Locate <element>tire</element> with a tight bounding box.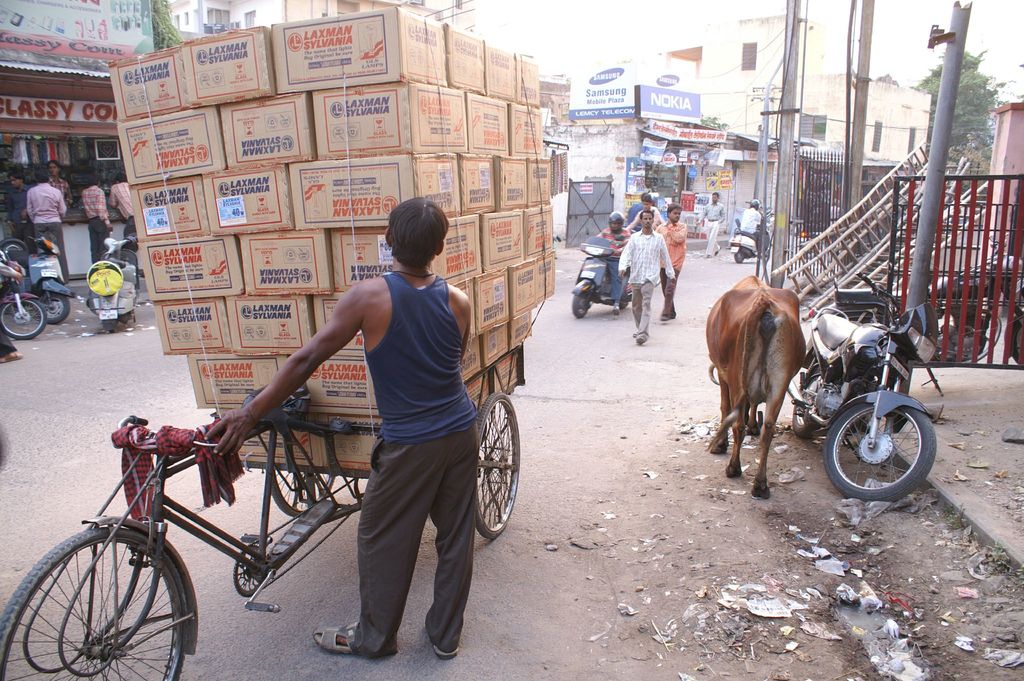
0:238:25:253.
